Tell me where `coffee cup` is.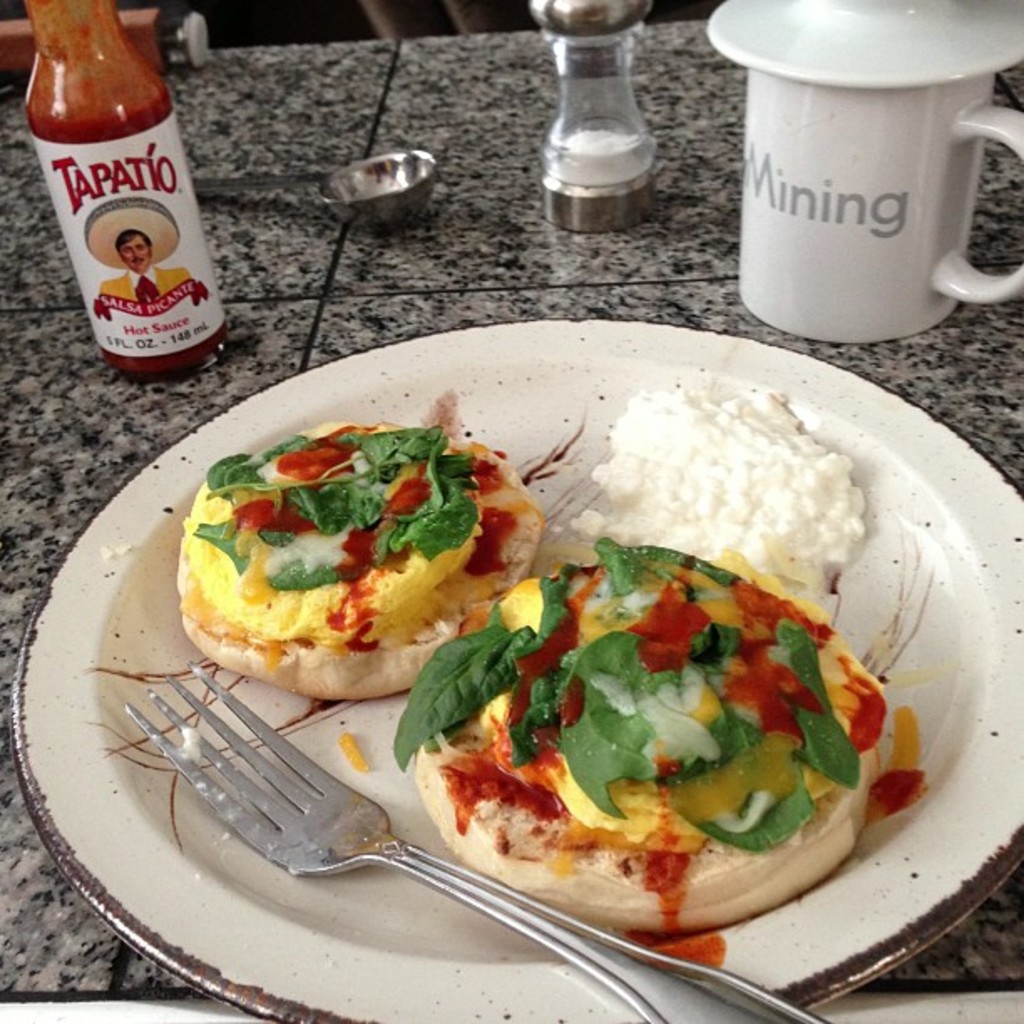
`coffee cup` is at locate(738, 67, 1022, 345).
